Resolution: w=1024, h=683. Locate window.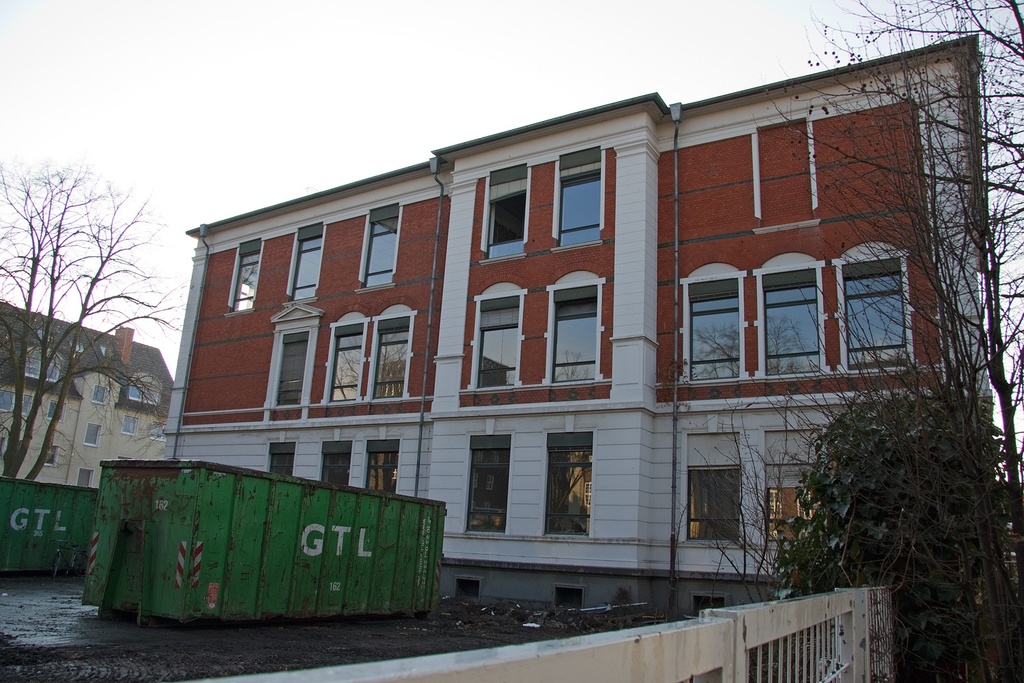
560:148:599:247.
